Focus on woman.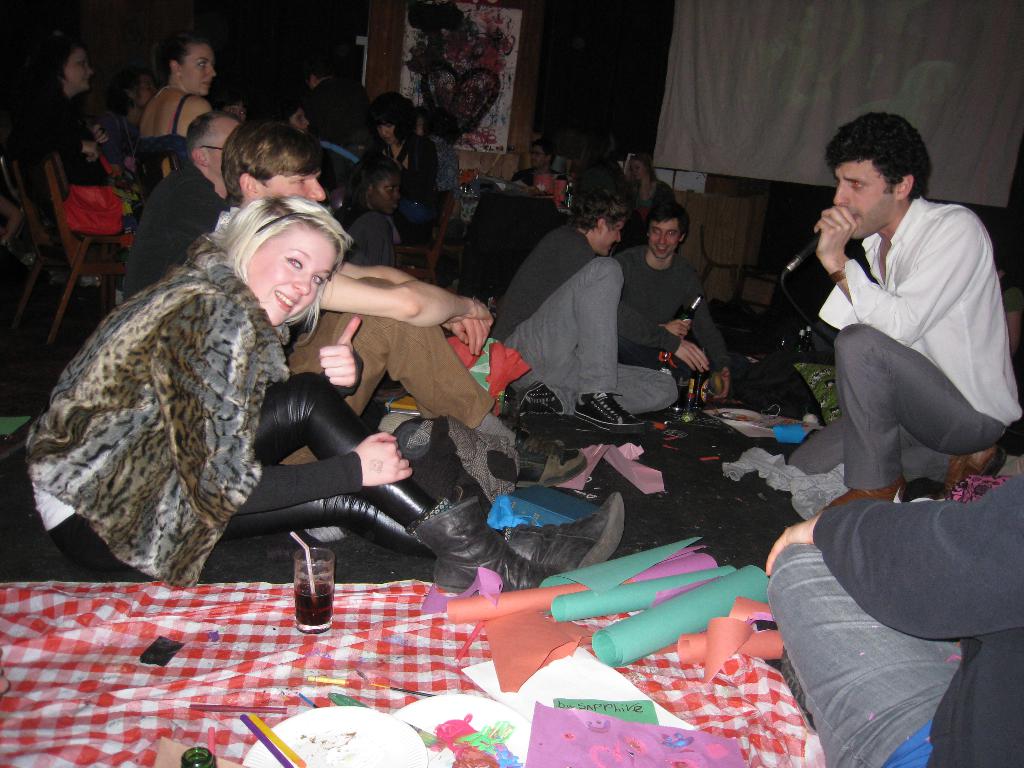
Focused at (left=345, top=91, right=436, bottom=236).
